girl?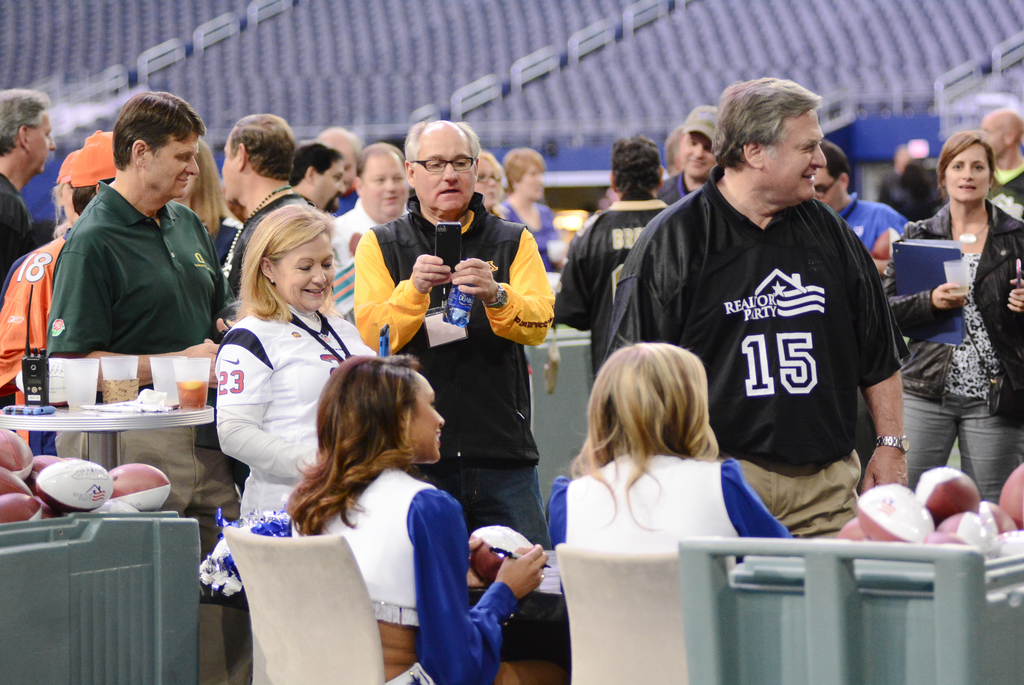
Rect(547, 342, 787, 549)
